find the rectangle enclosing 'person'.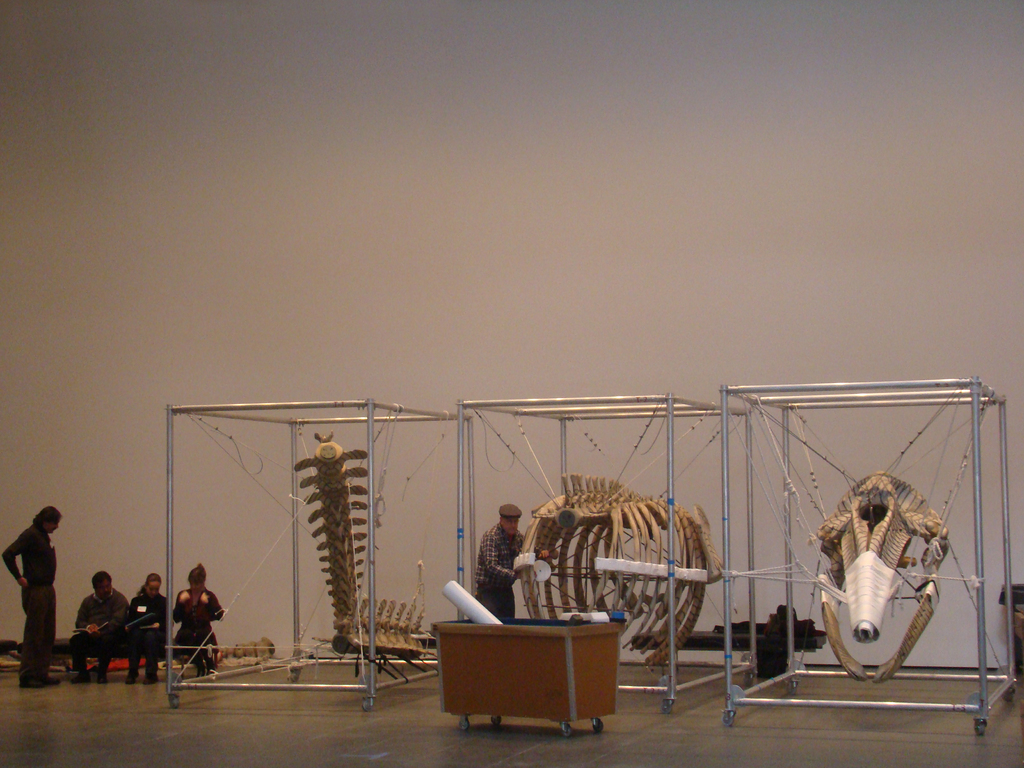
{"left": 68, "top": 568, "right": 127, "bottom": 680}.
